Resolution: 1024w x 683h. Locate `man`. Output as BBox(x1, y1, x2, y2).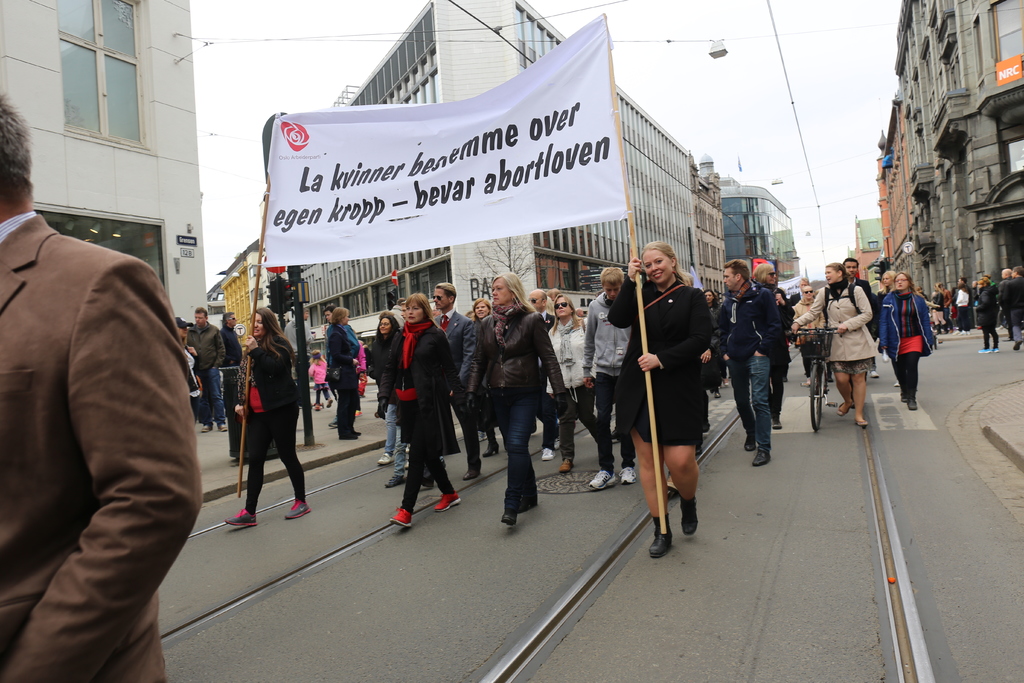
BBox(529, 289, 558, 463).
